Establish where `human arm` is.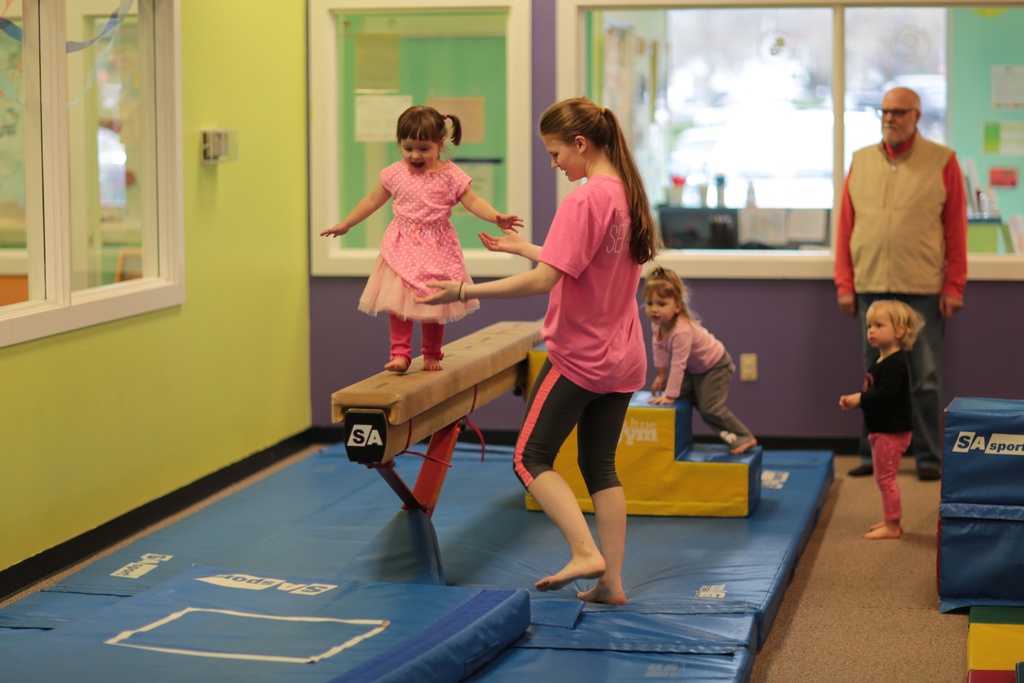
Established at [404, 186, 579, 308].
